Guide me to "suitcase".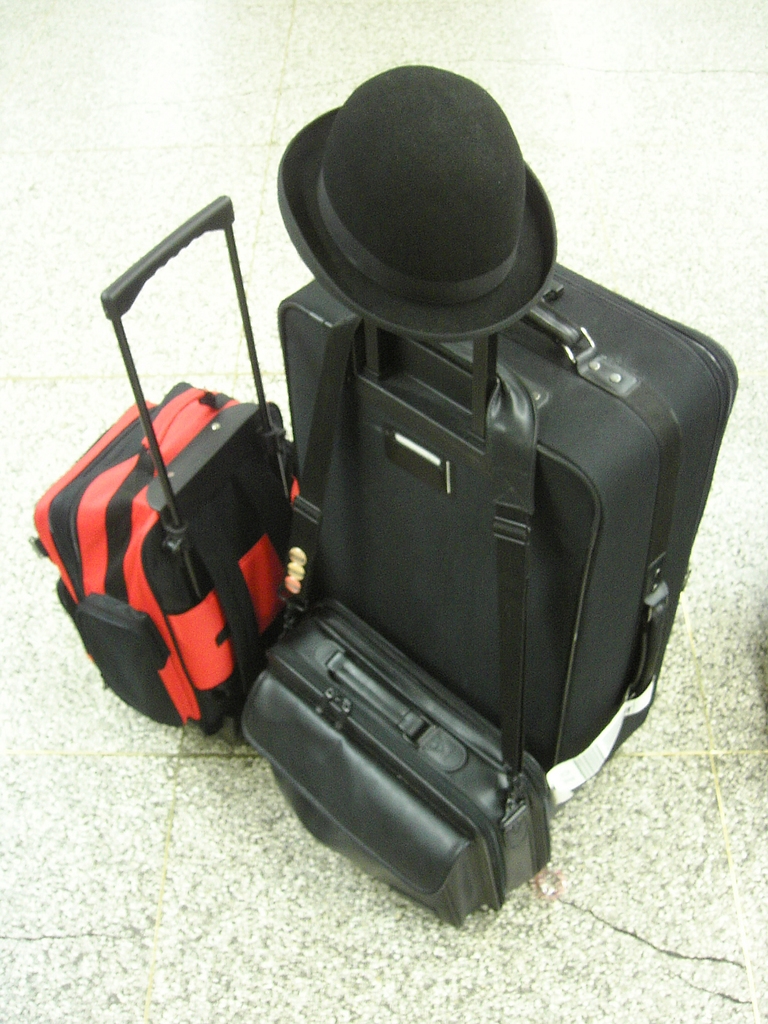
Guidance: select_region(29, 193, 294, 748).
